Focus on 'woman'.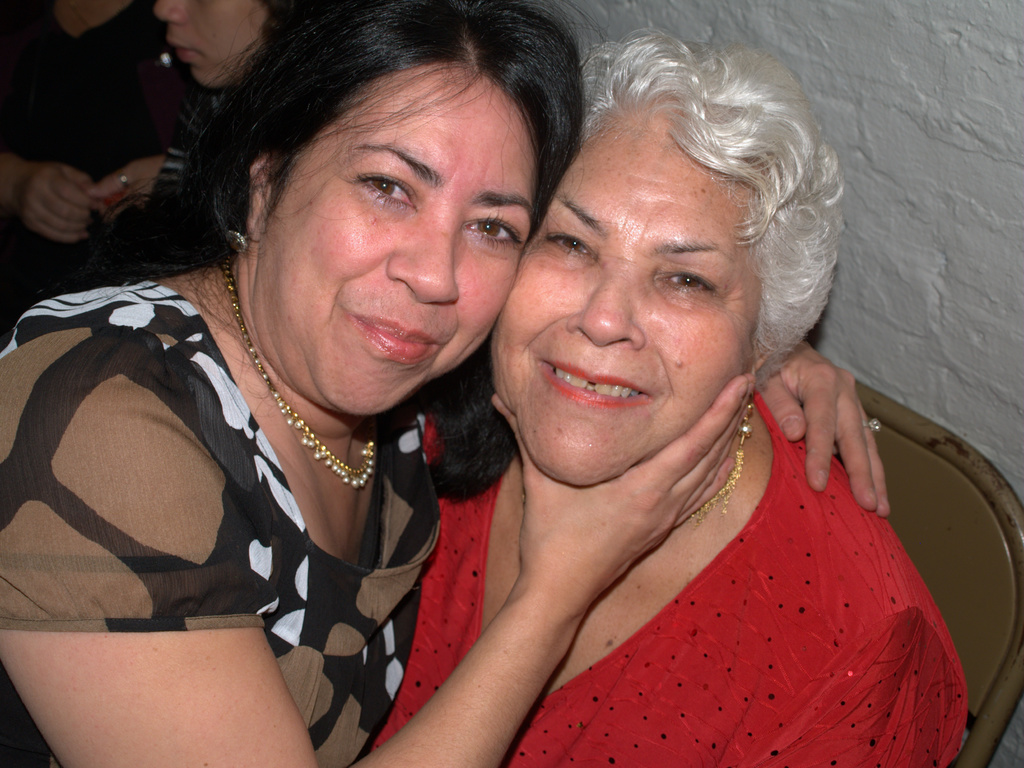
Focused at bbox(380, 0, 963, 767).
